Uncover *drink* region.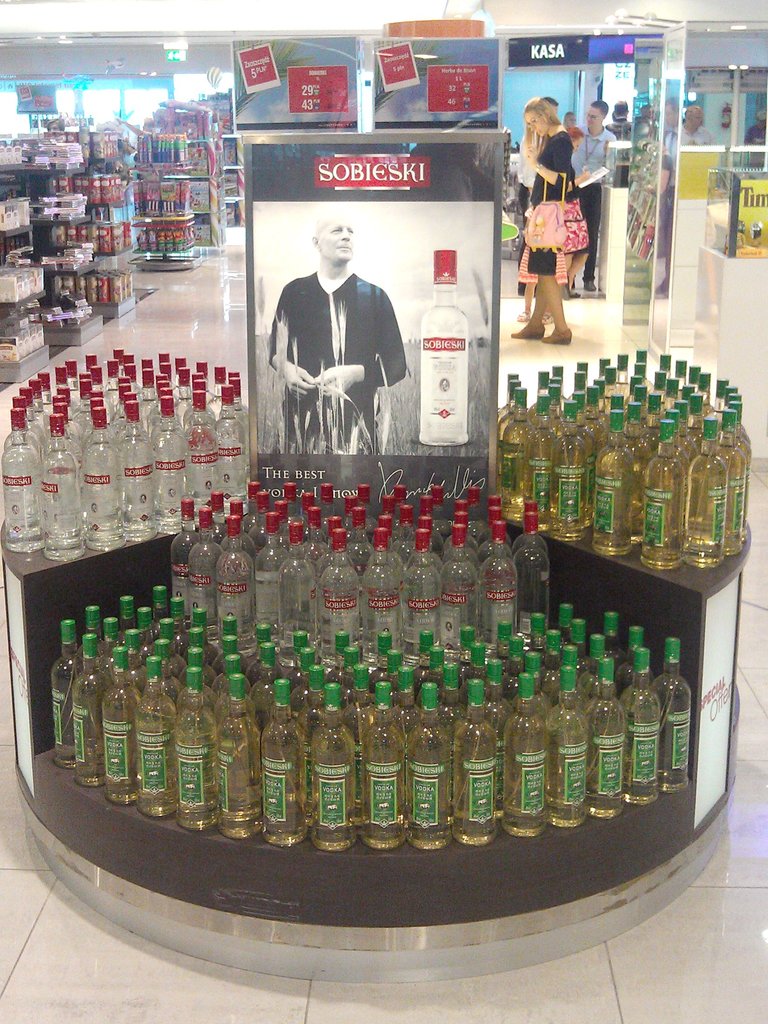
Uncovered: <region>629, 431, 653, 464</region>.
